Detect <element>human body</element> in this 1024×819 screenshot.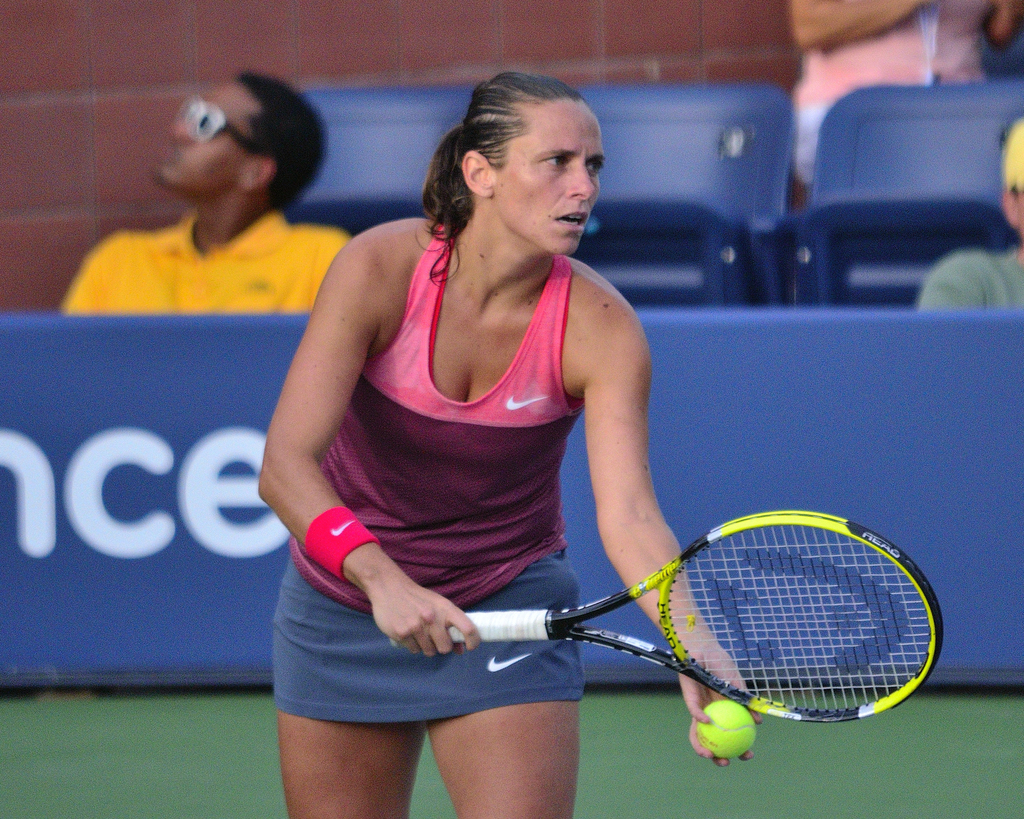
Detection: bbox=[249, 90, 697, 728].
